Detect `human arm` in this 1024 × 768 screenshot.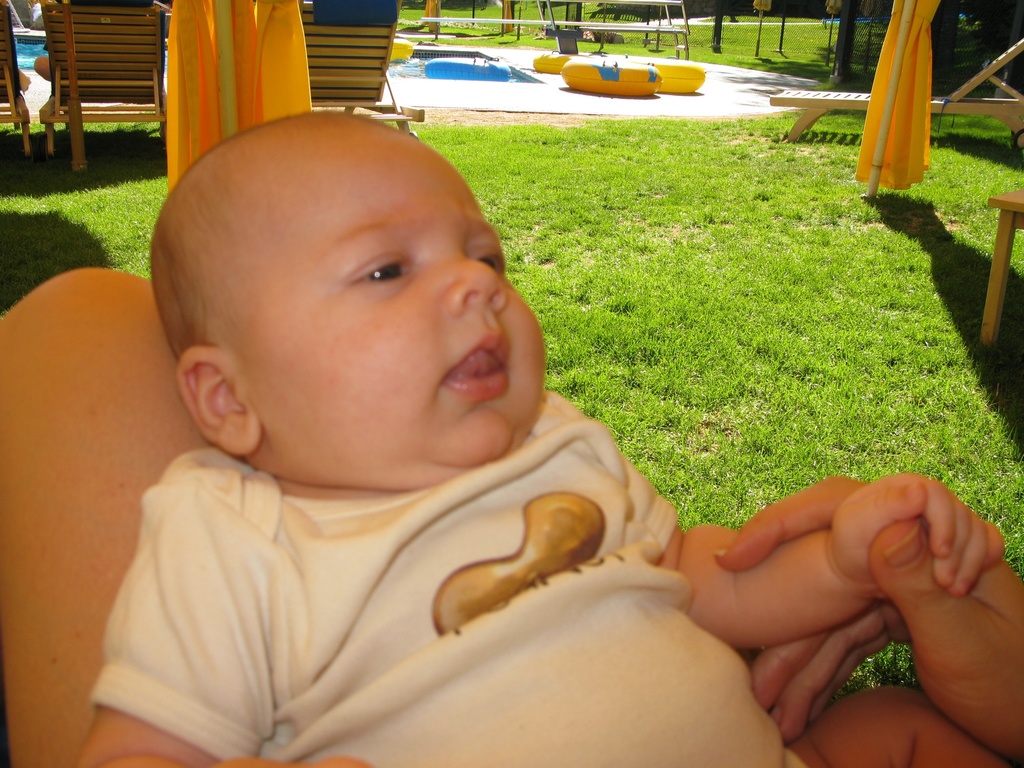
Detection: (x1=70, y1=474, x2=368, y2=767).
